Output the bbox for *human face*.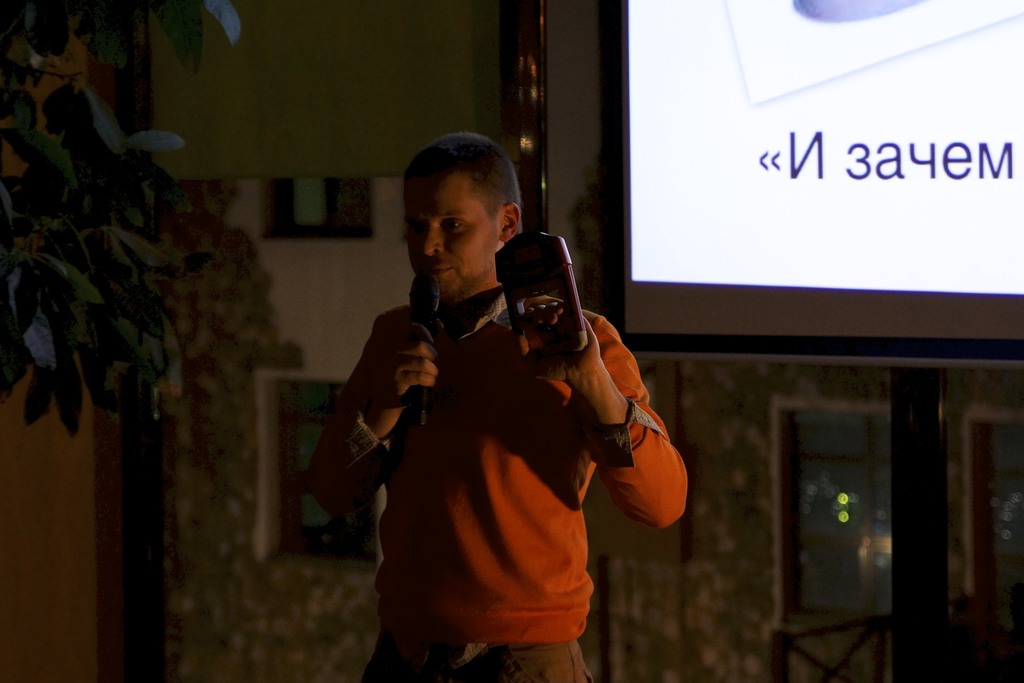
<region>397, 179, 496, 288</region>.
